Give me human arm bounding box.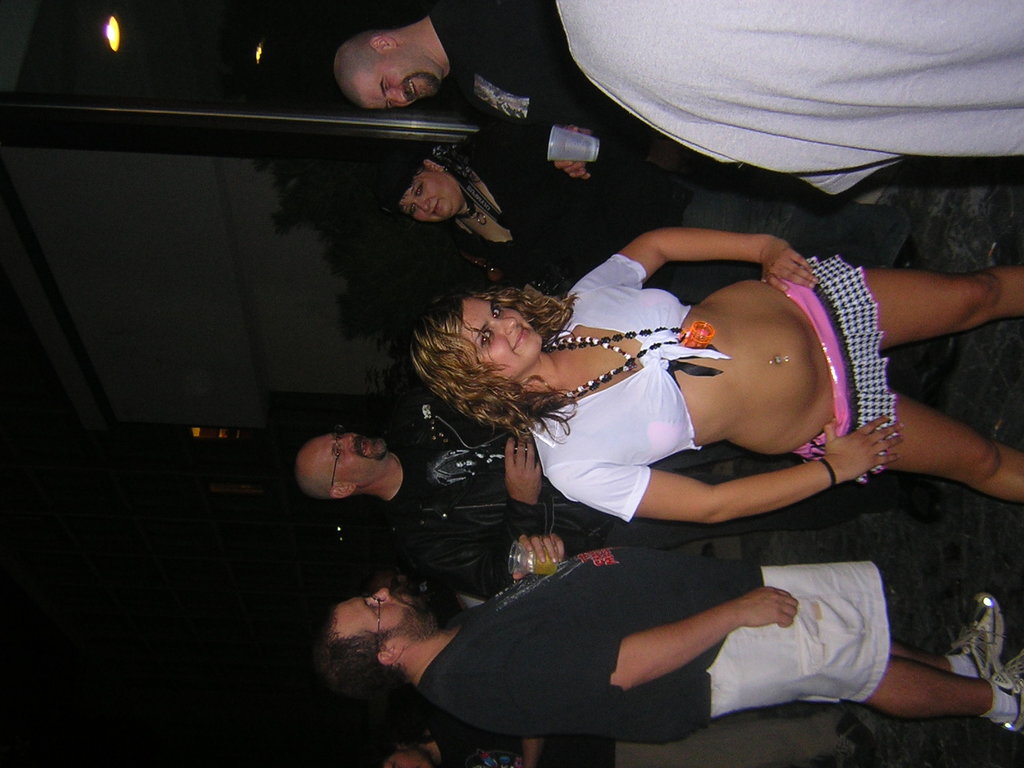
bbox(399, 428, 547, 600).
